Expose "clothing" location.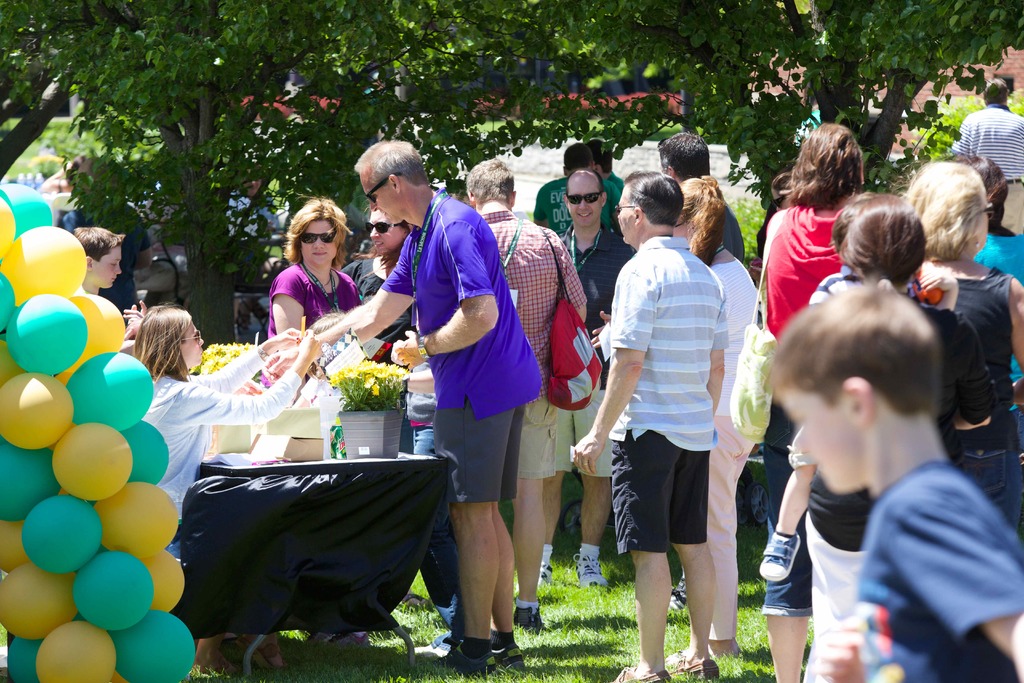
Exposed at 379, 193, 532, 414.
